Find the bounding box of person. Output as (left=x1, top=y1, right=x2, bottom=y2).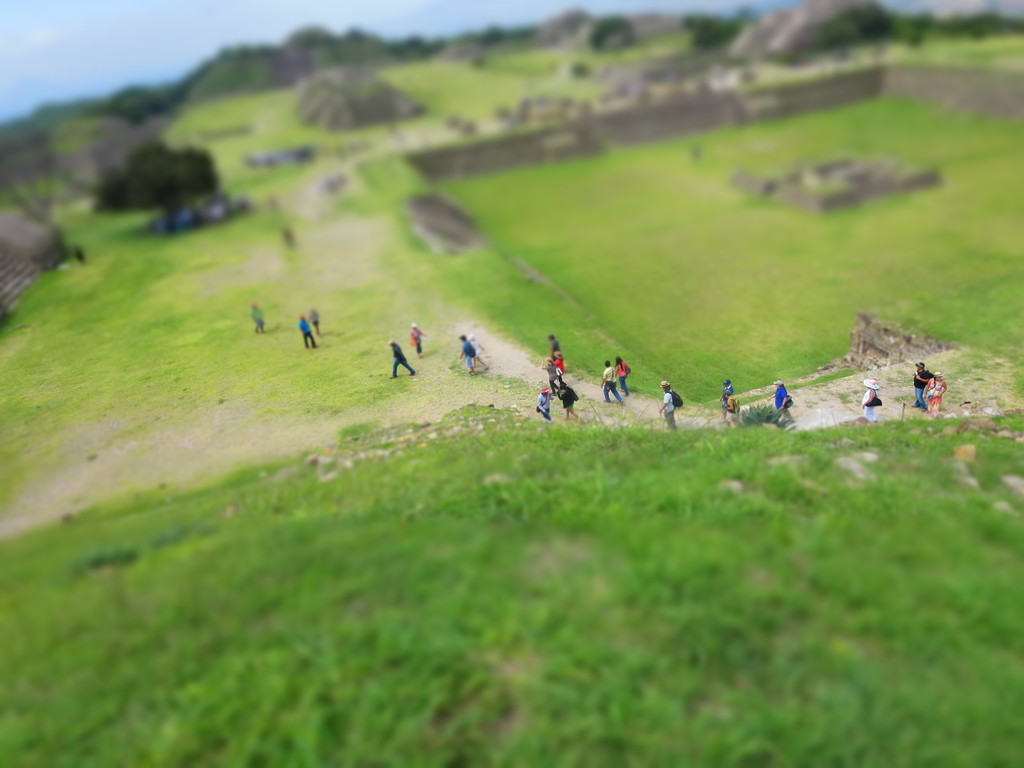
(left=604, top=369, right=614, bottom=404).
